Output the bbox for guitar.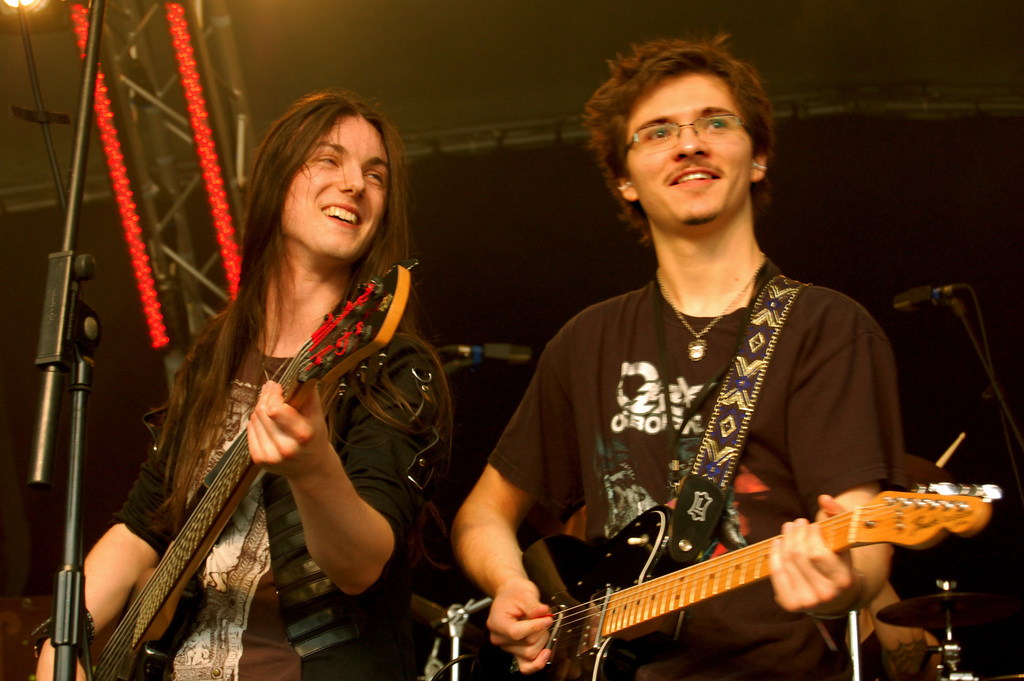
(36,252,413,680).
